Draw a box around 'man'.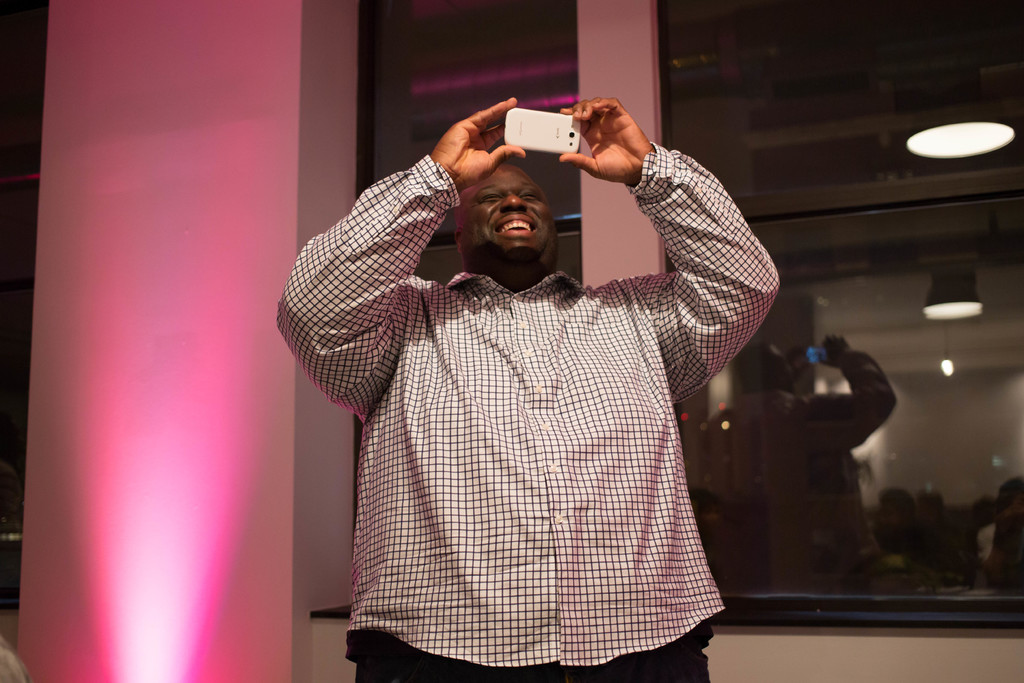
(298,51,802,679).
